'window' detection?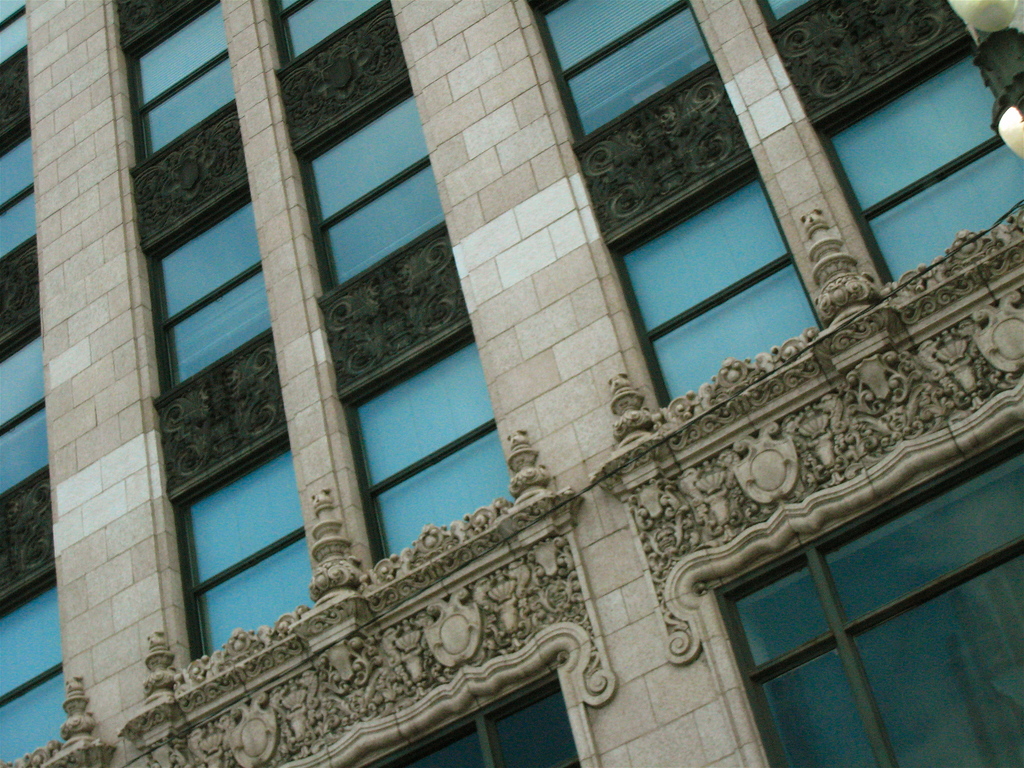
l=826, t=41, r=1023, b=278
